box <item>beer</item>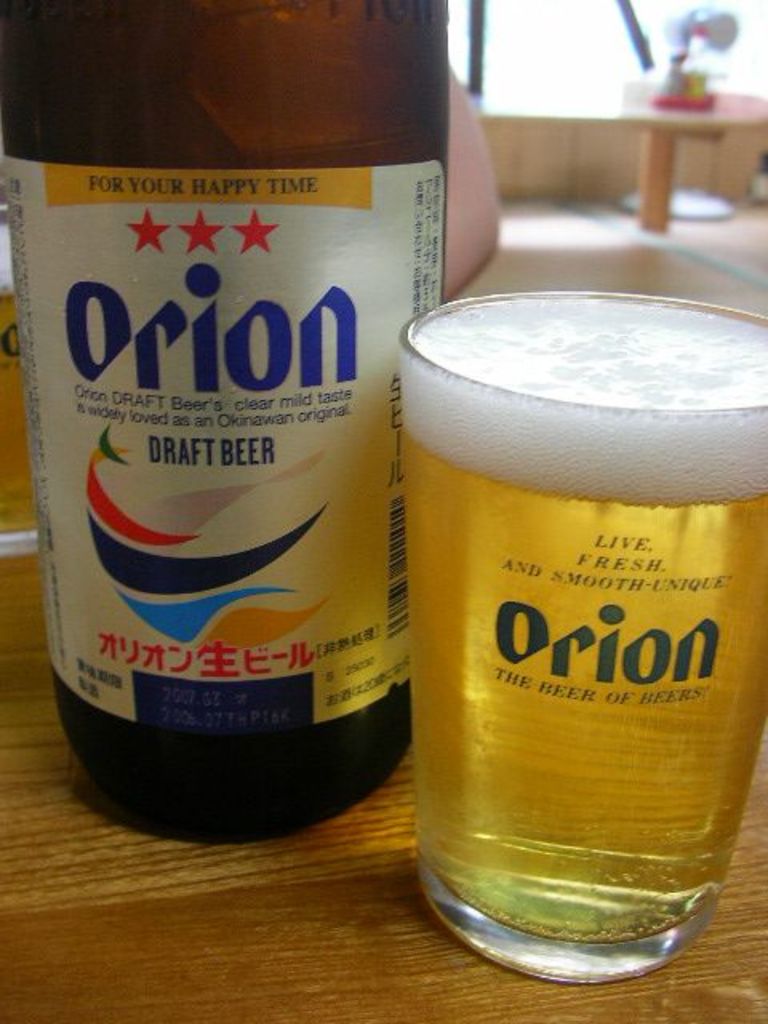
[408,290,766,939]
